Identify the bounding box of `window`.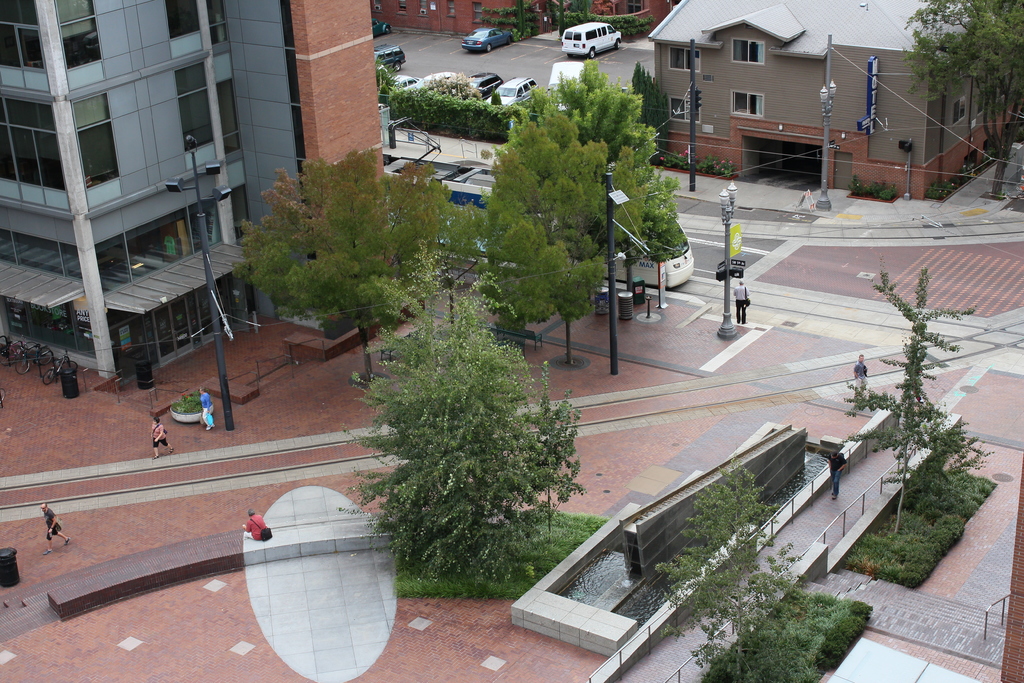
BBox(731, 41, 765, 64).
